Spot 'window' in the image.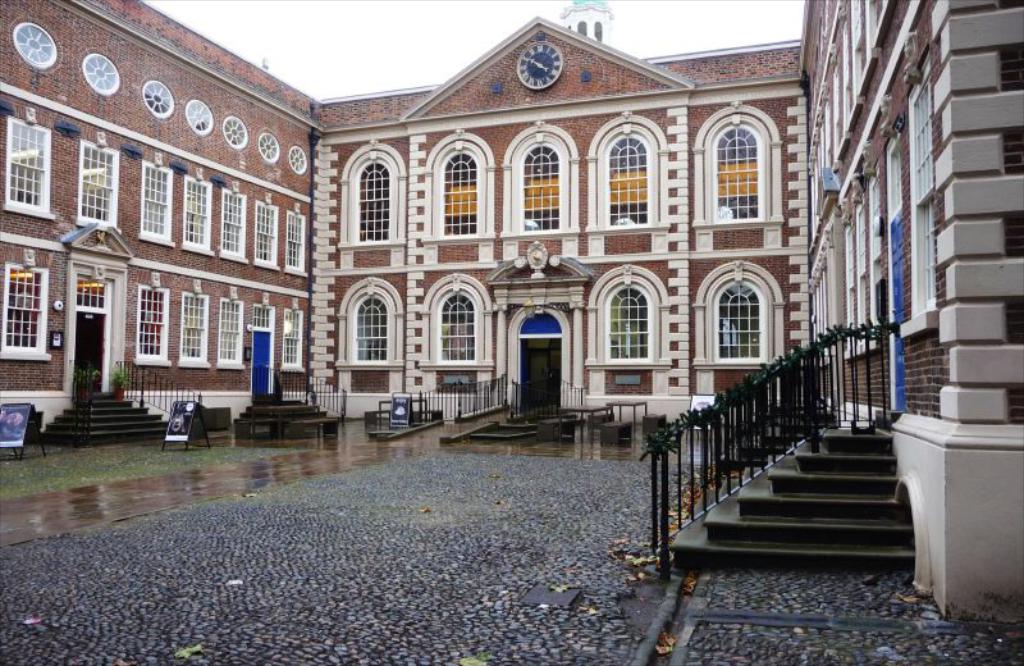
'window' found at [left=224, top=188, right=251, bottom=263].
